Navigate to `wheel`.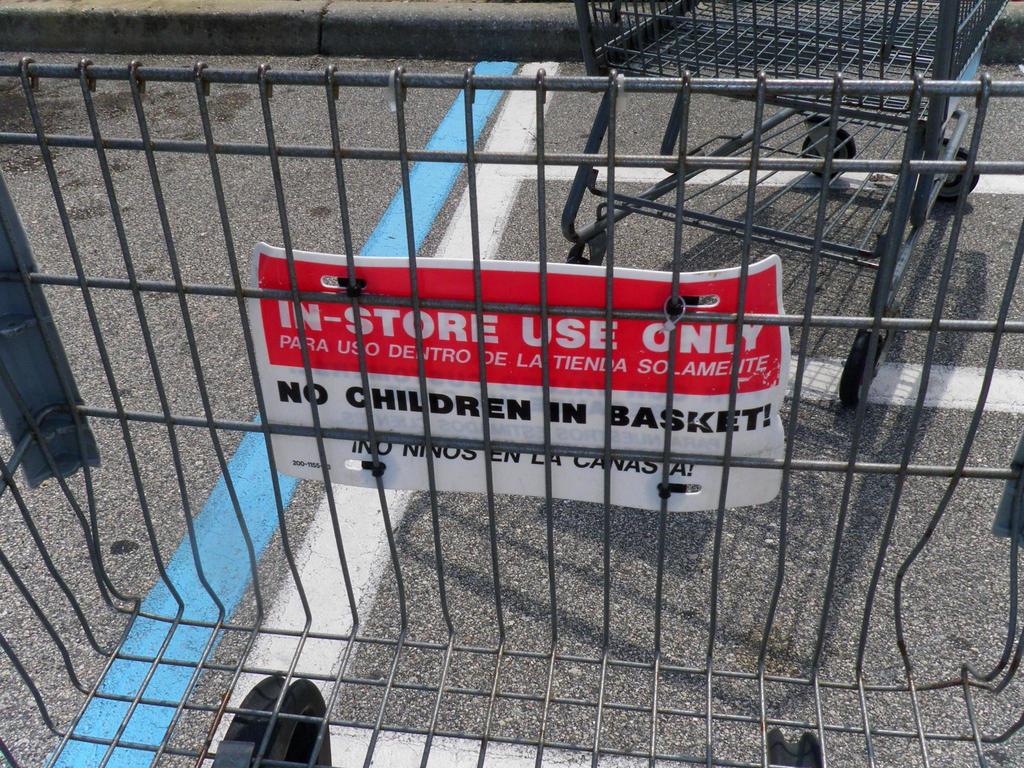
Navigation target: 940 150 977 199.
